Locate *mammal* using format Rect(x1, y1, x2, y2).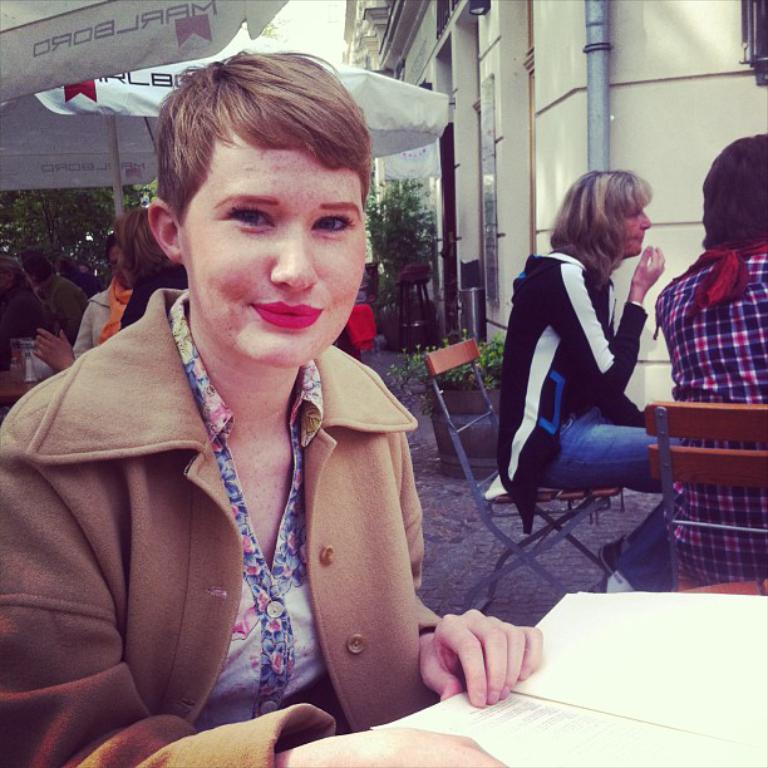
Rect(484, 161, 690, 568).
